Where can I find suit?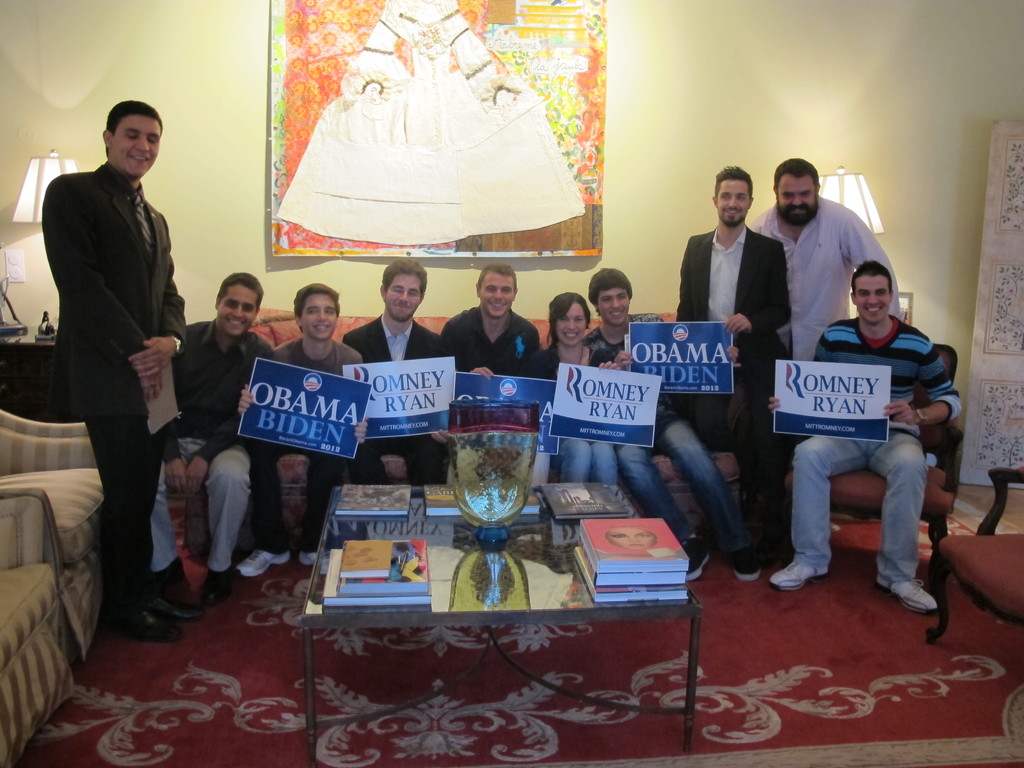
You can find it at rect(340, 315, 453, 488).
